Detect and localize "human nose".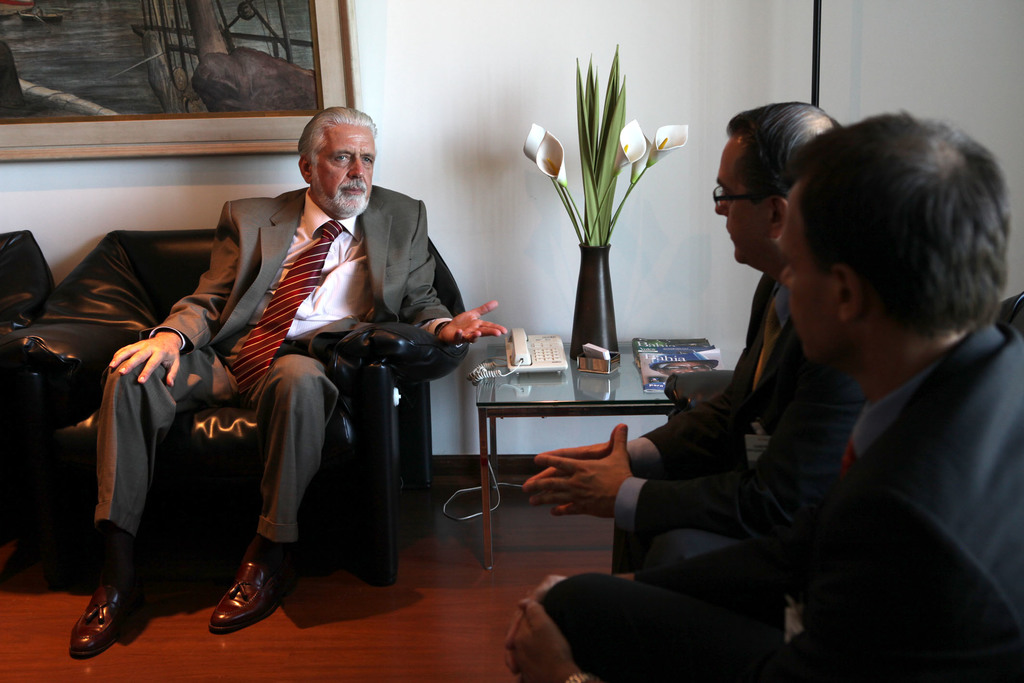
Localized at {"left": 713, "top": 194, "right": 726, "bottom": 214}.
